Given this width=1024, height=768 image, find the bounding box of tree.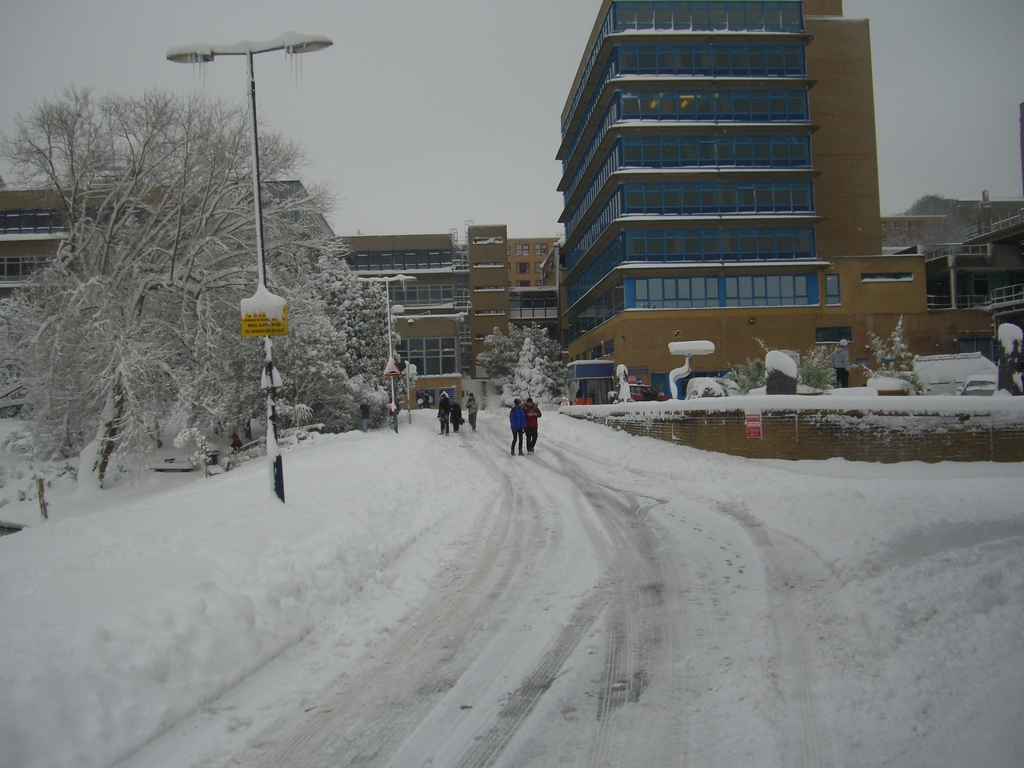
locate(480, 324, 570, 410).
